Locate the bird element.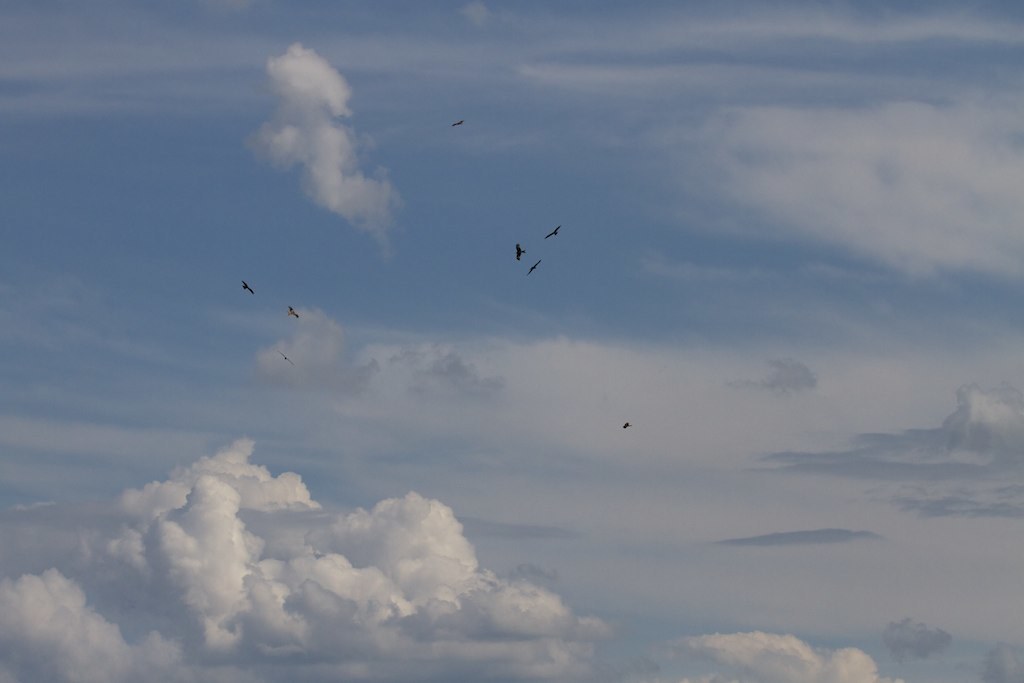
Element bbox: 519 255 541 276.
